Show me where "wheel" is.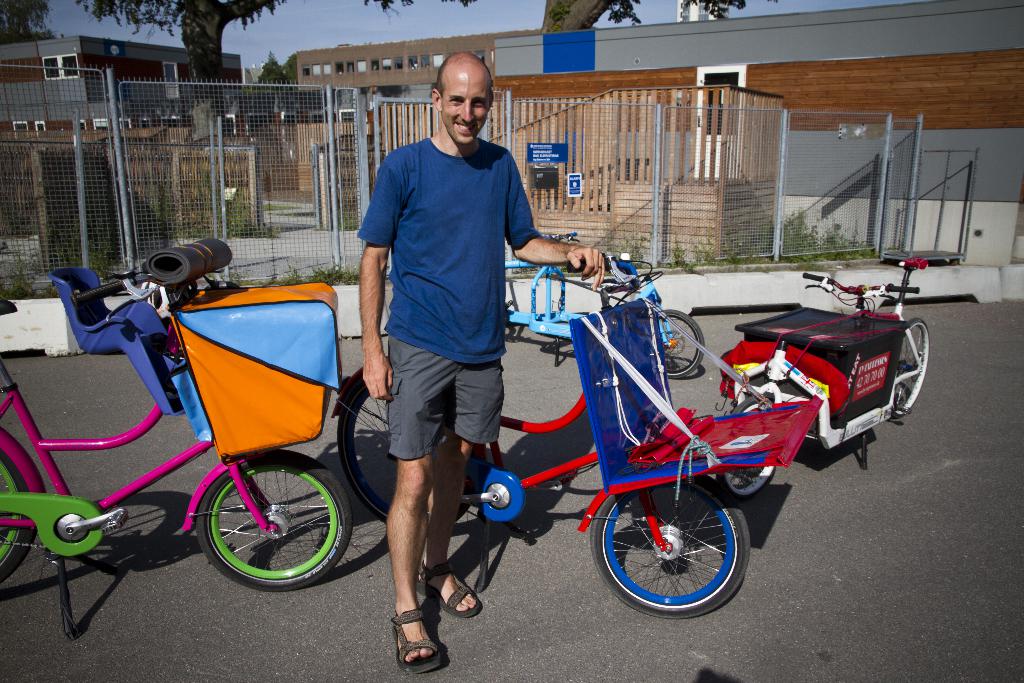
"wheel" is at bbox=[660, 313, 705, 379].
